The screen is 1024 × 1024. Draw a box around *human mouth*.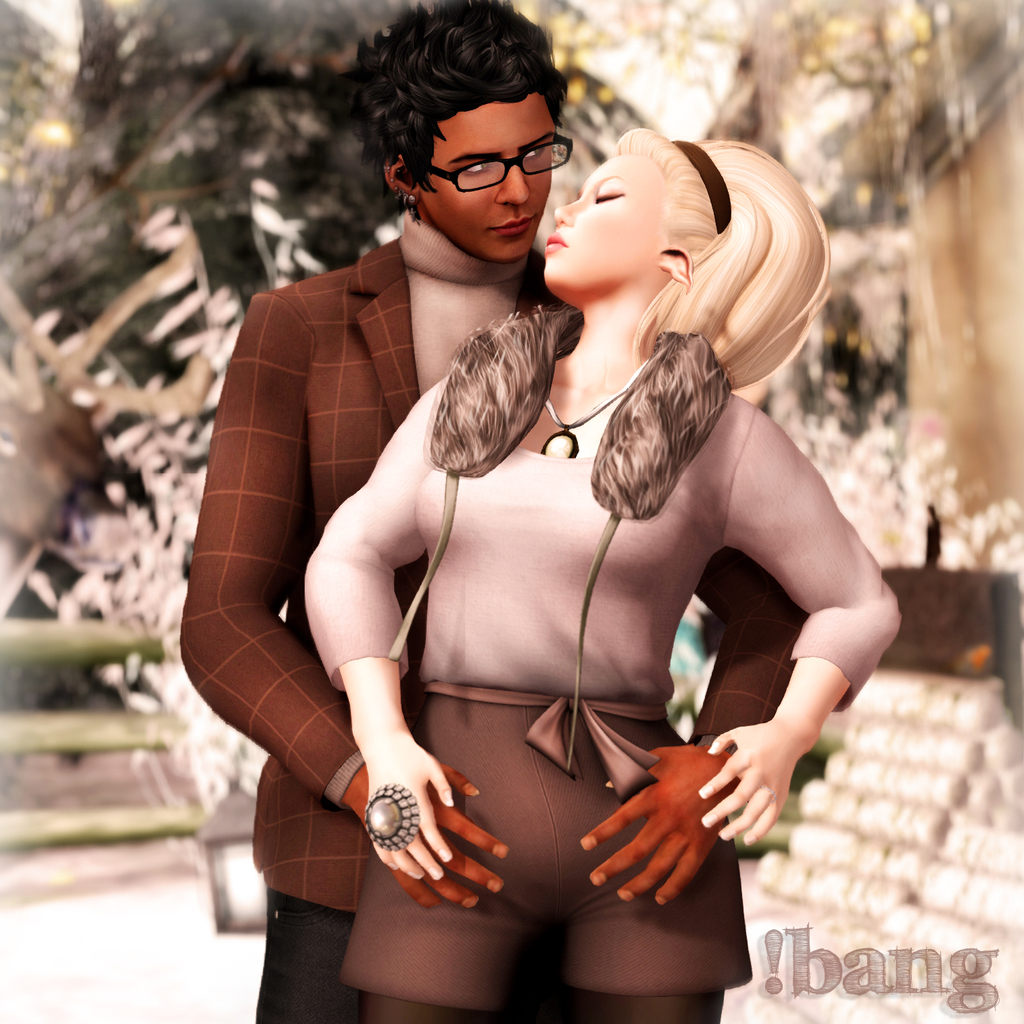
(left=540, top=232, right=564, bottom=253).
